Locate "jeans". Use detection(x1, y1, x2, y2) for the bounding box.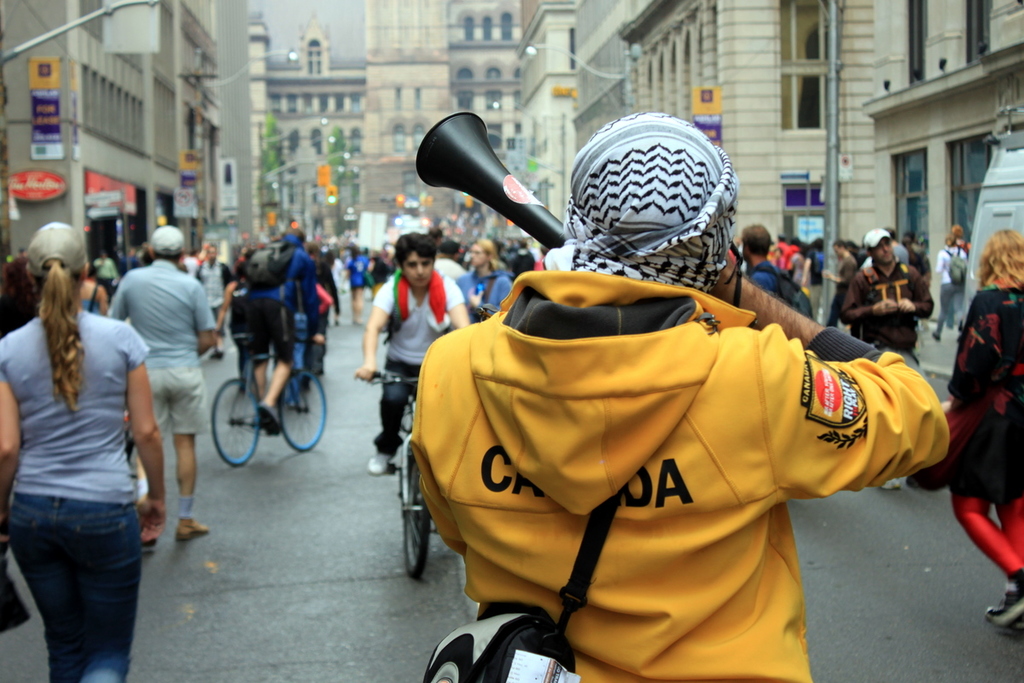
detection(369, 360, 419, 454).
